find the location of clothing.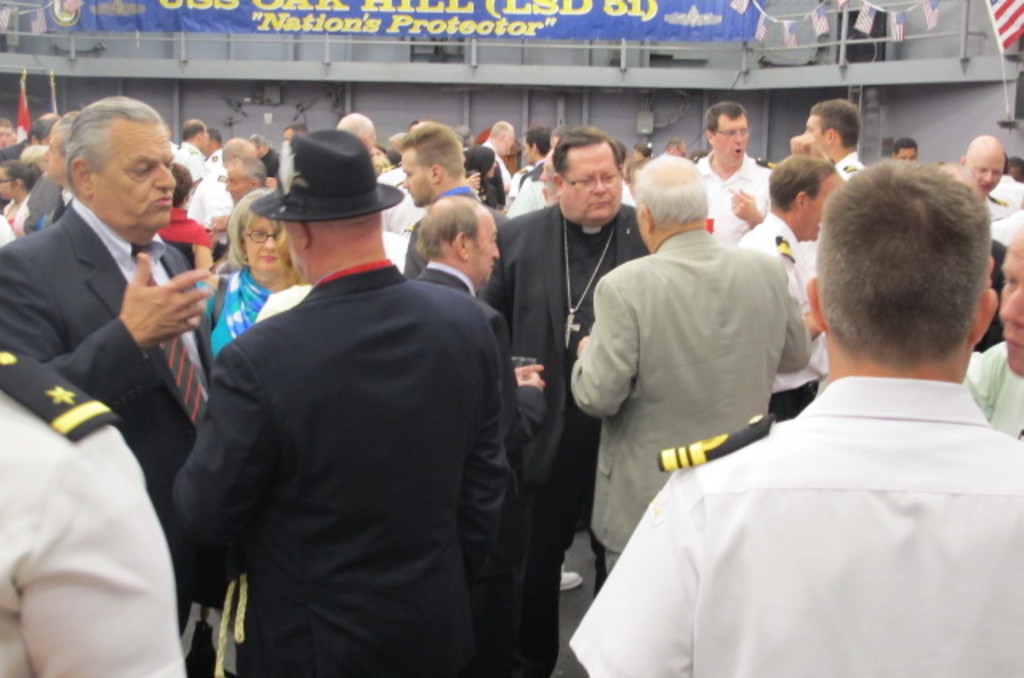
Location: <bbox>506, 157, 544, 184</bbox>.
